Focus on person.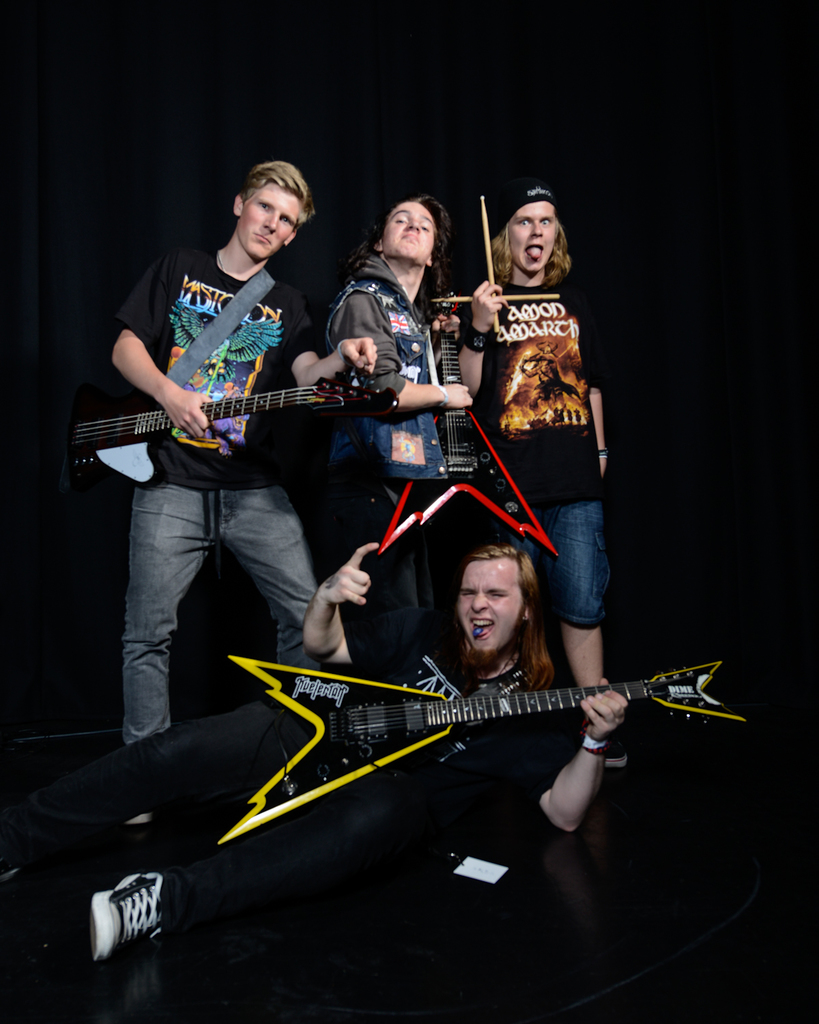
Focused at [left=520, top=348, right=577, bottom=406].
